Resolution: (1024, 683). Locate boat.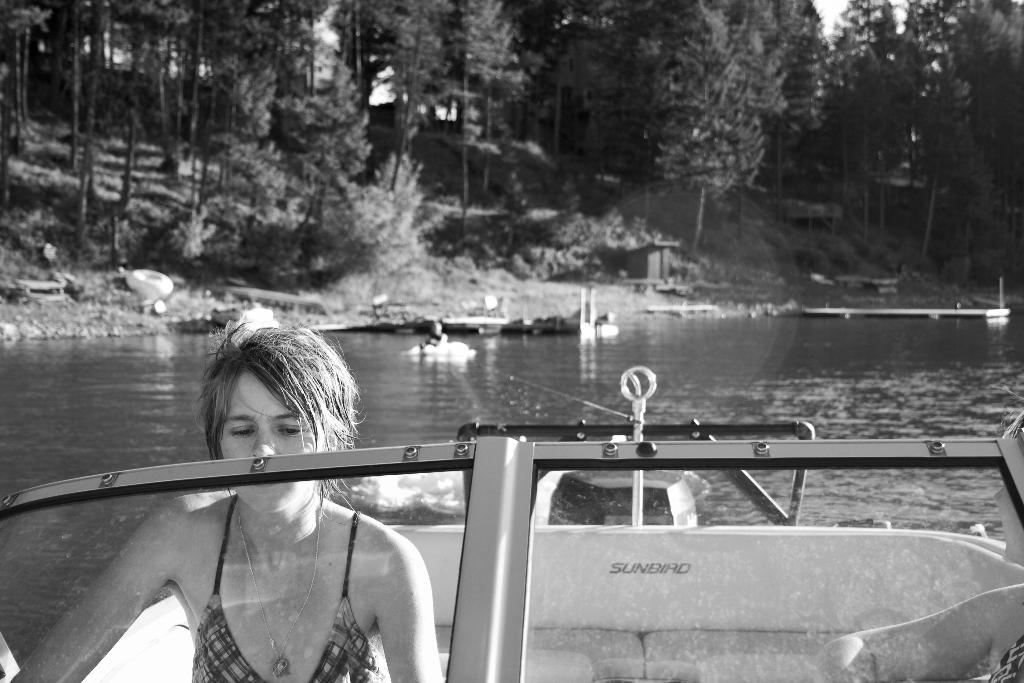
Rect(62, 315, 1023, 650).
